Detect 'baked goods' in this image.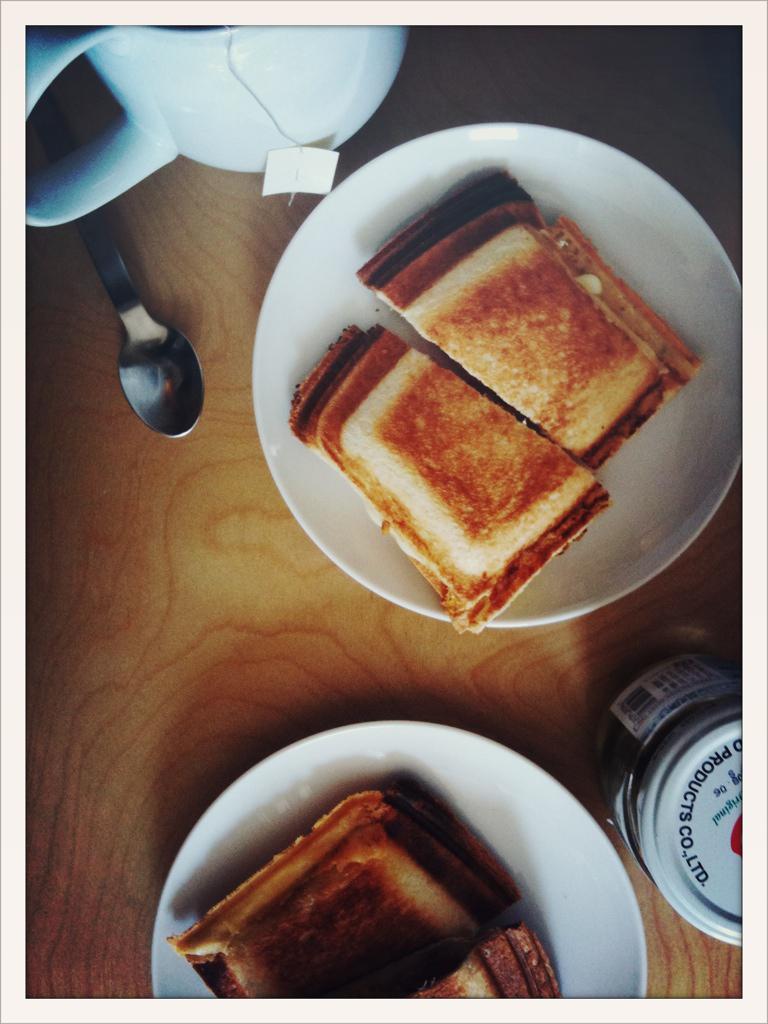
Detection: box=[167, 799, 518, 1001].
